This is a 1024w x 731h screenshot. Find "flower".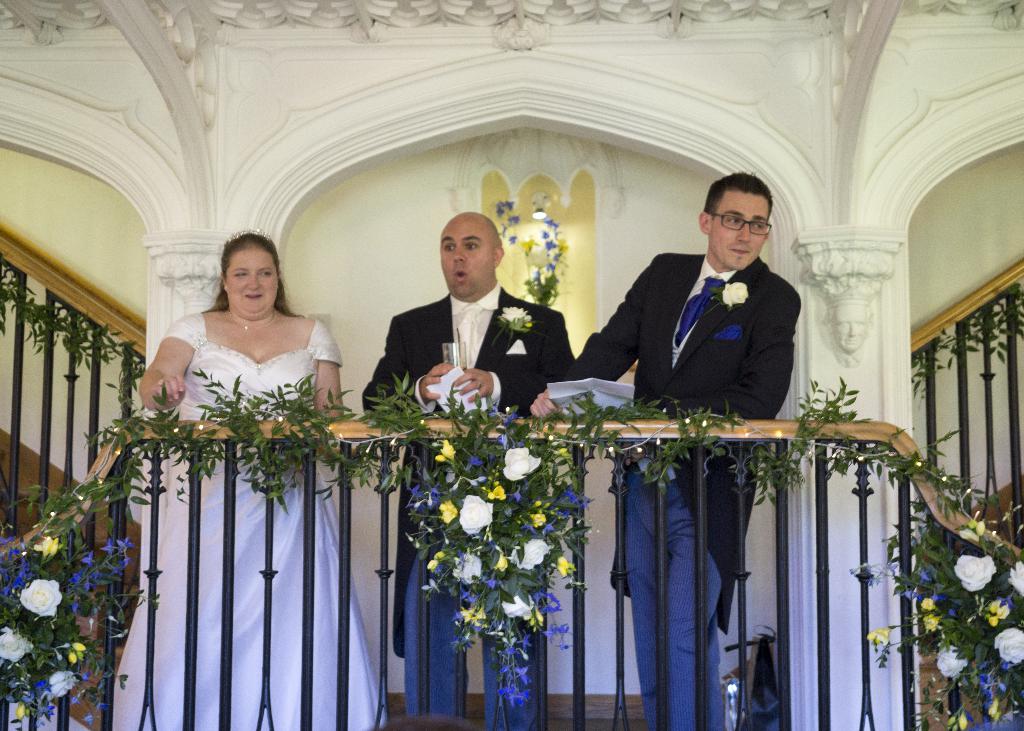
Bounding box: box(714, 282, 753, 302).
